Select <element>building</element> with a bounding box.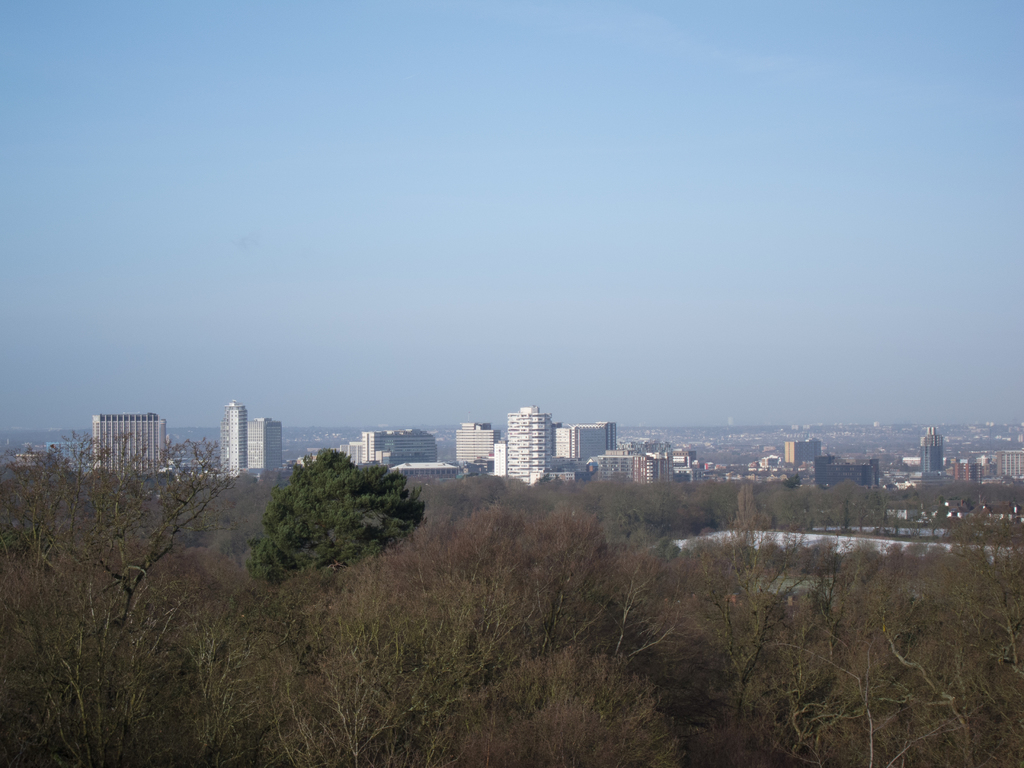
bbox=[220, 399, 249, 483].
